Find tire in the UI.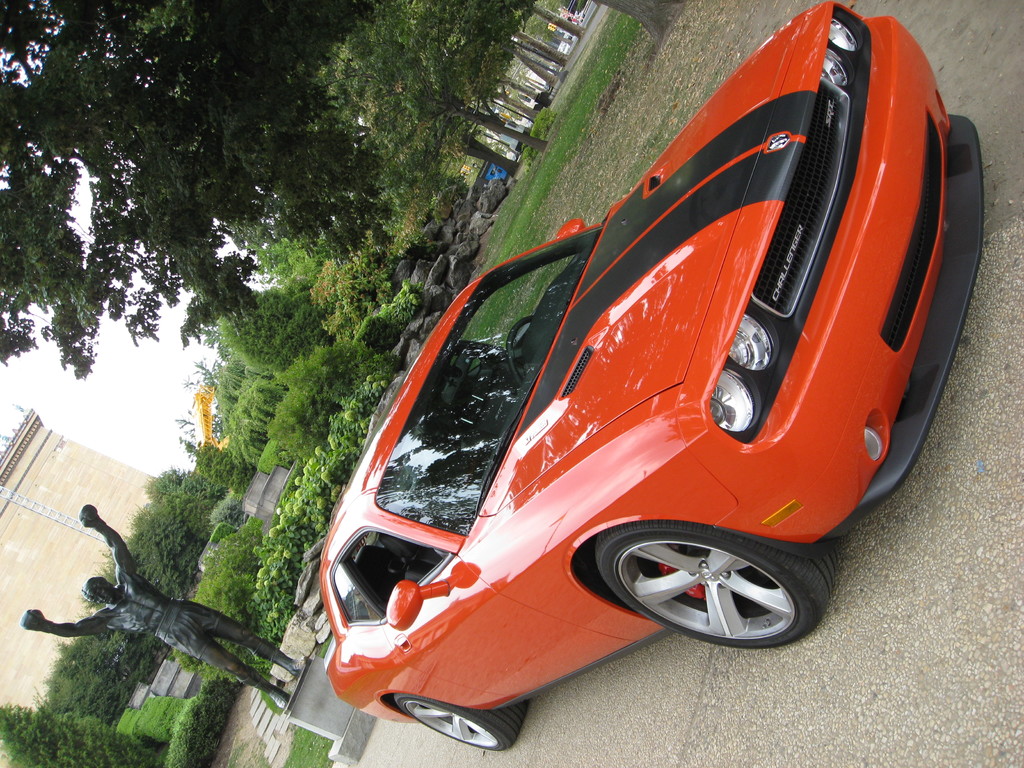
UI element at [396, 696, 531, 752].
